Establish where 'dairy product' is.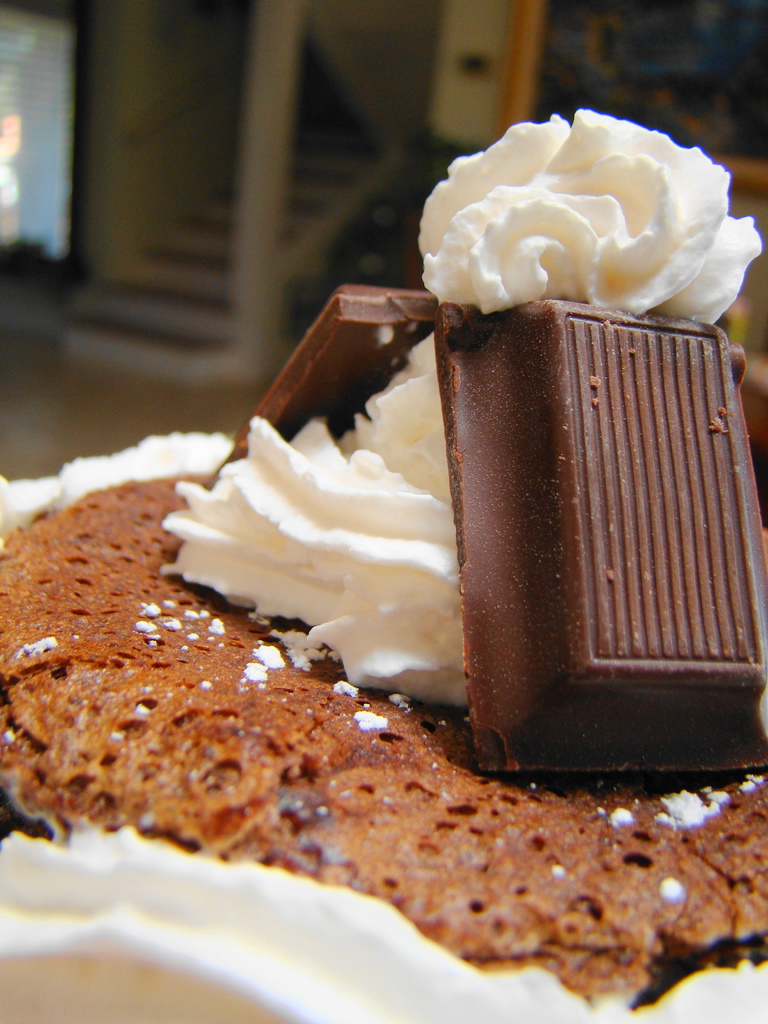
Established at x1=248 y1=290 x2=444 y2=454.
